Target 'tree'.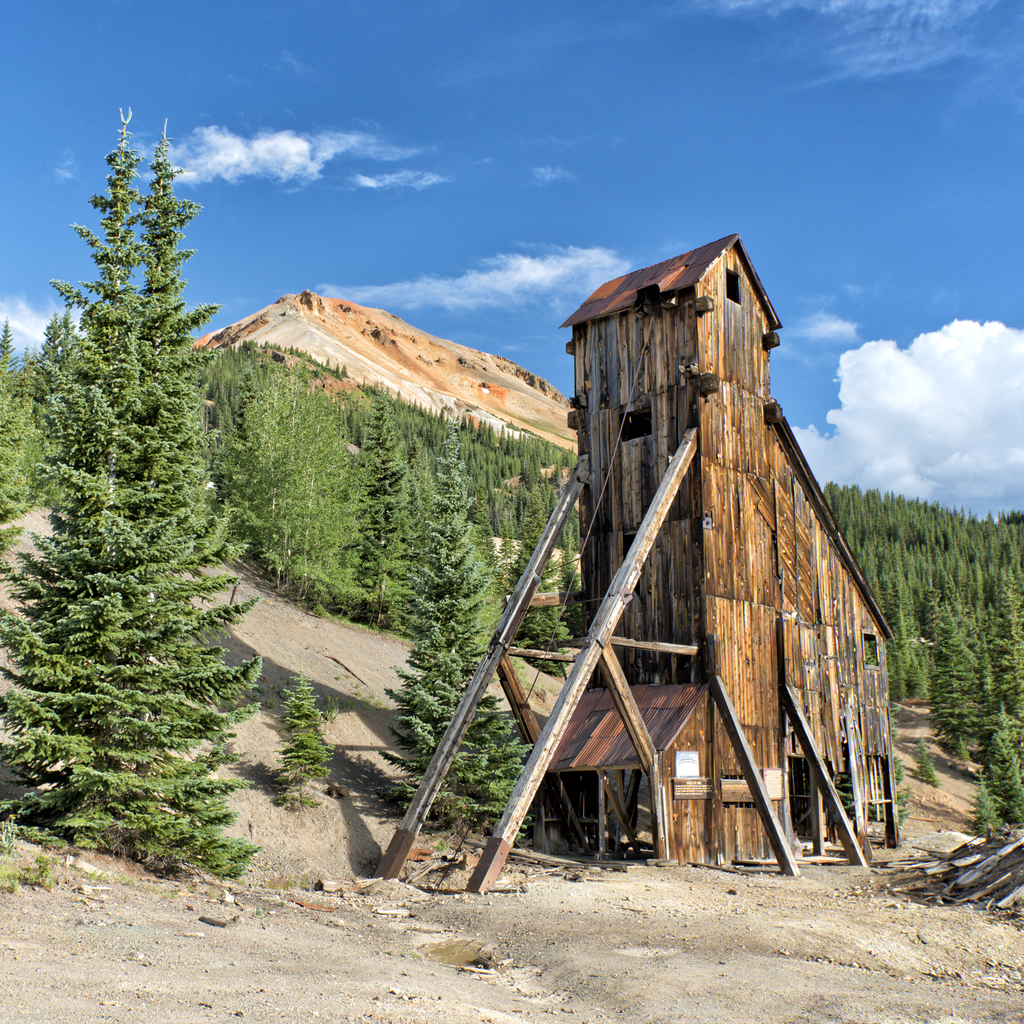
Target region: bbox=(19, 76, 253, 864).
